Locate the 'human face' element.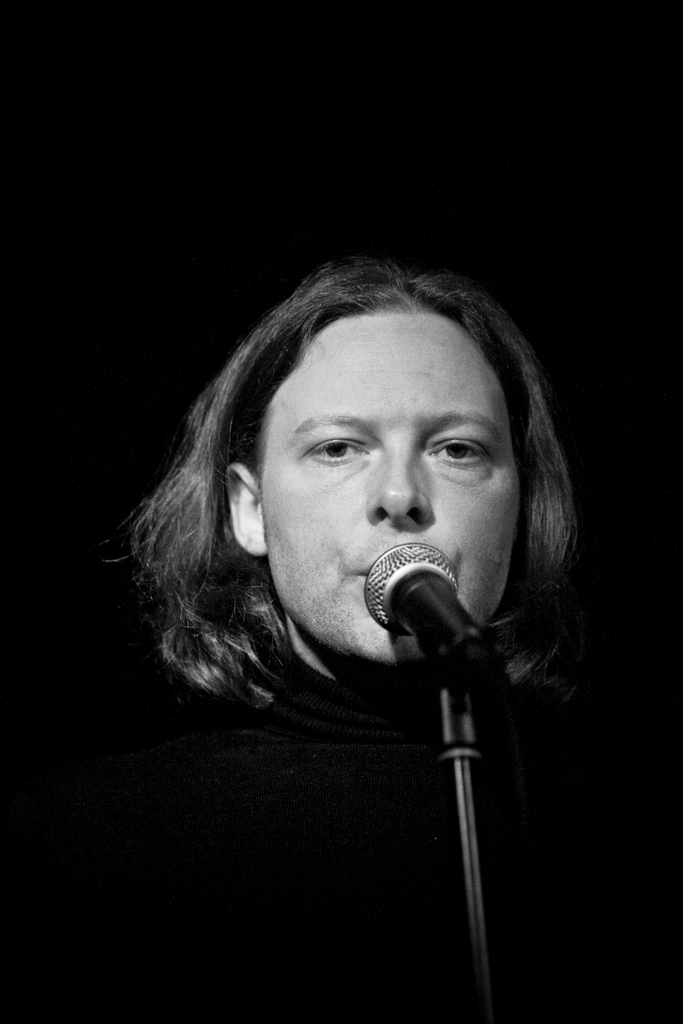
Element bbox: x1=258 y1=316 x2=520 y2=665.
